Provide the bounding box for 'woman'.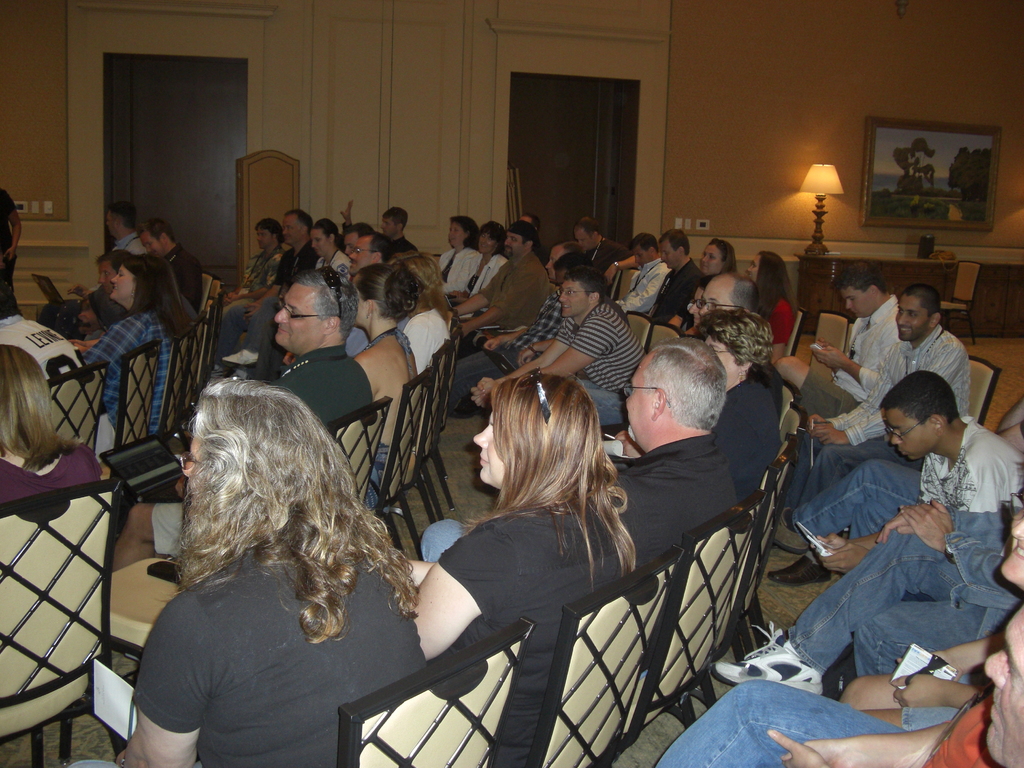
x1=349 y1=260 x2=423 y2=507.
